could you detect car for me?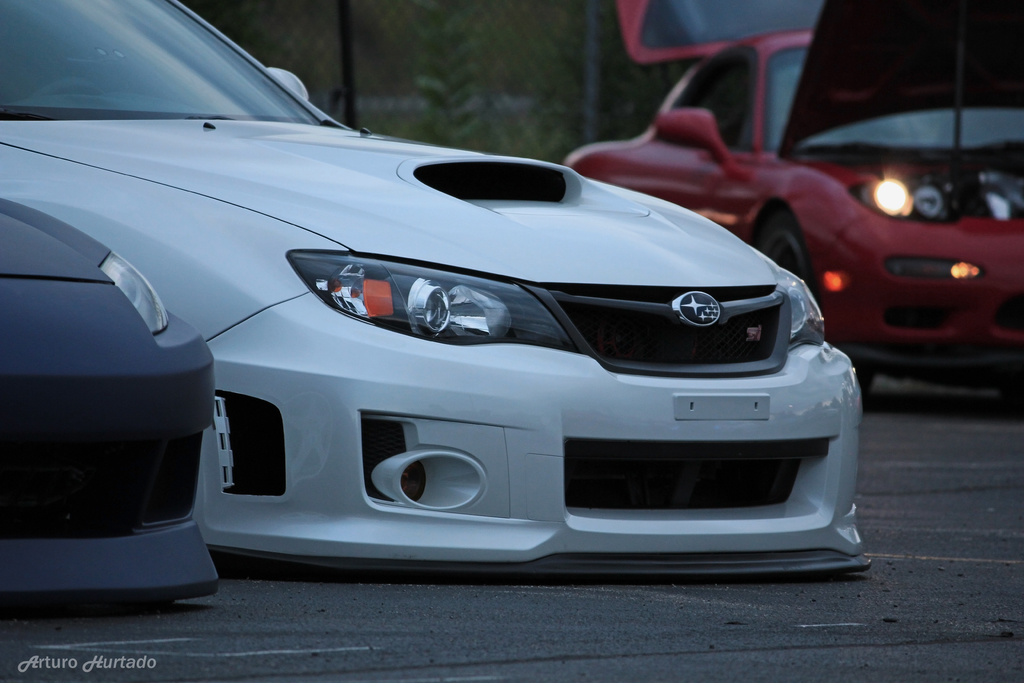
Detection result: pyautogui.locateOnScreen(559, 0, 1023, 404).
